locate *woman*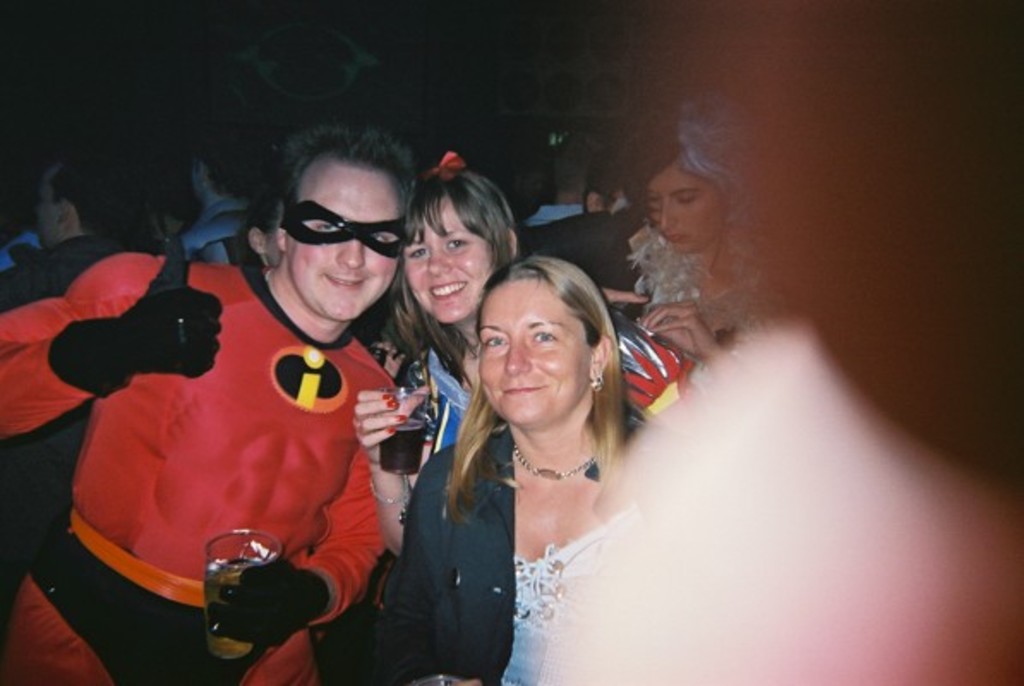
(604, 86, 787, 379)
